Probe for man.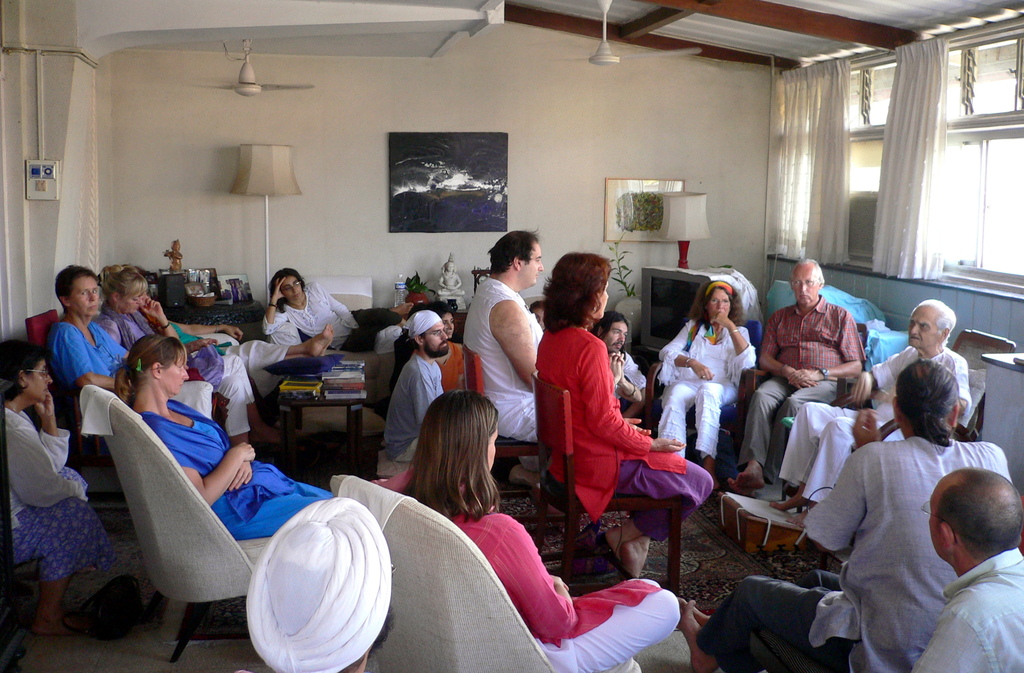
Probe result: bbox=(588, 312, 654, 418).
